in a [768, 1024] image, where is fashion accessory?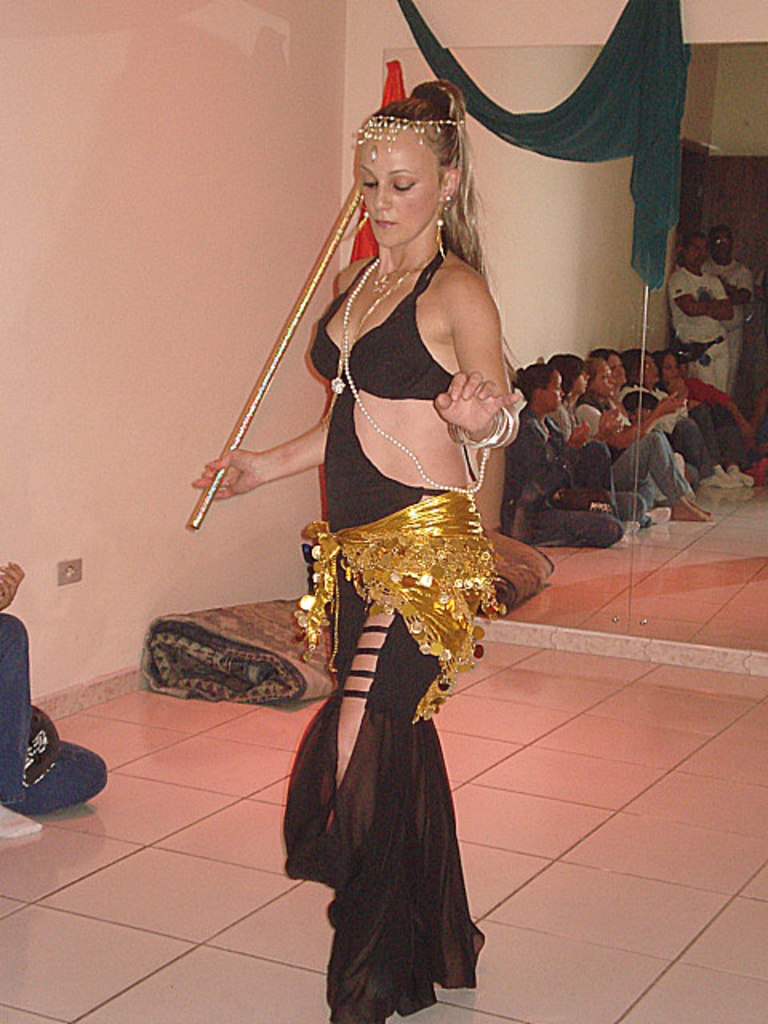
crop(440, 403, 509, 454).
